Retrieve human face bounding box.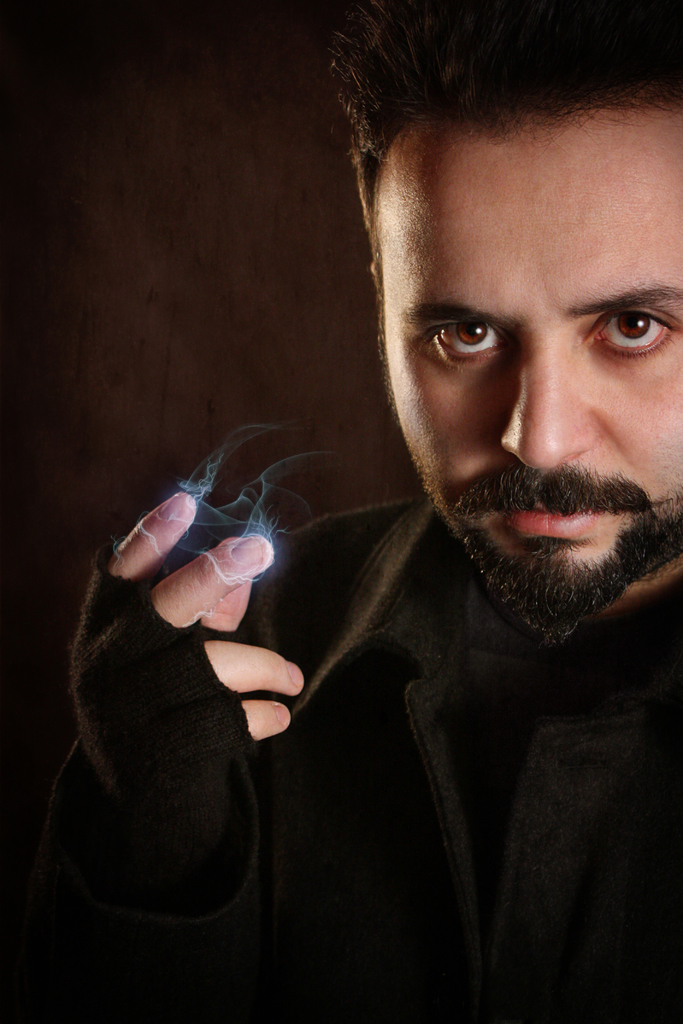
Bounding box: (379,109,682,620).
